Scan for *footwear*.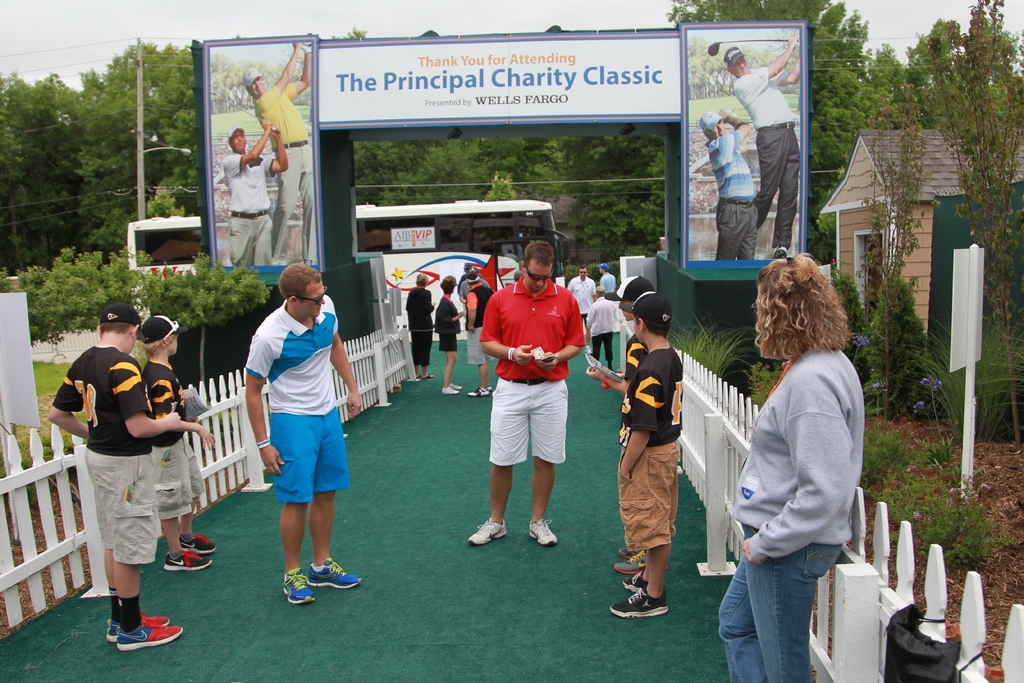
Scan result: [left=468, top=386, right=490, bottom=395].
